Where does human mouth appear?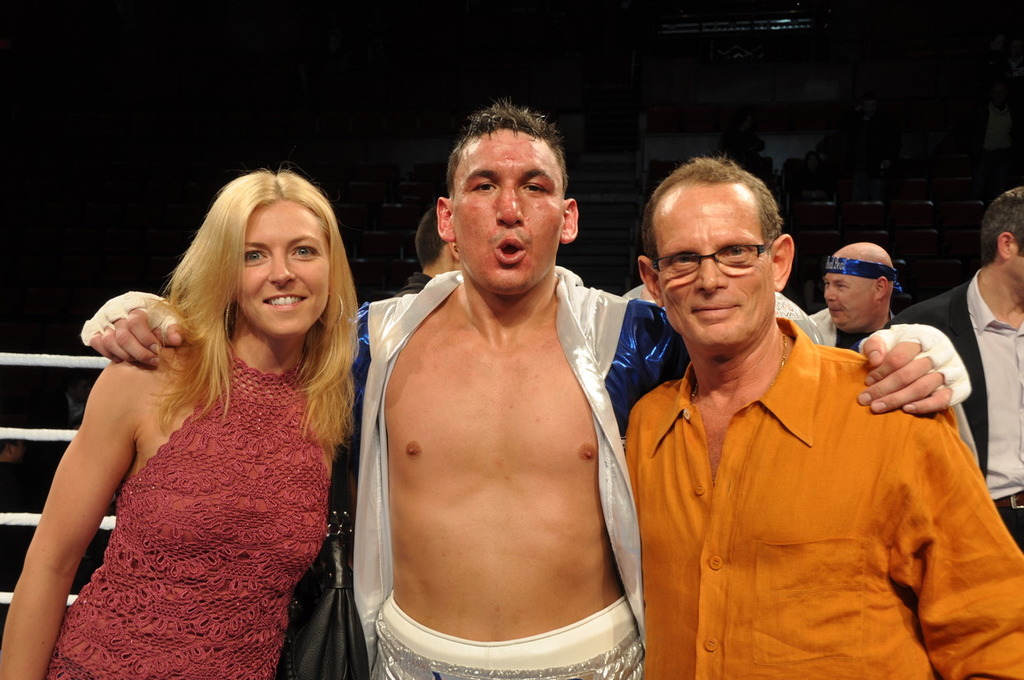
Appears at 831:308:841:313.
